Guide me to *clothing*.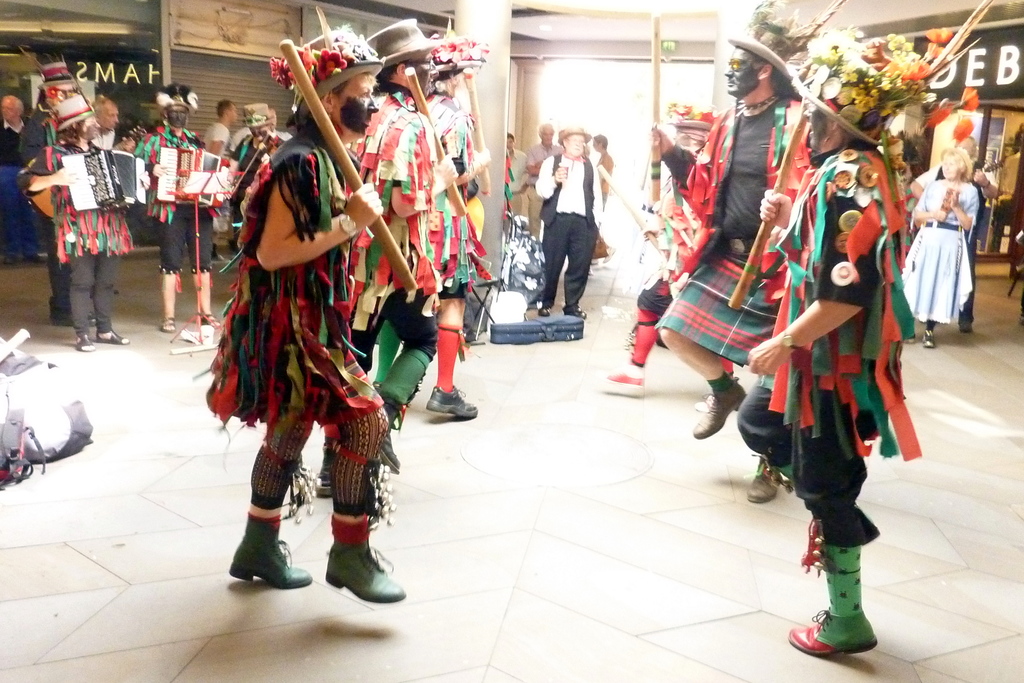
Guidance: 221:124:285:229.
